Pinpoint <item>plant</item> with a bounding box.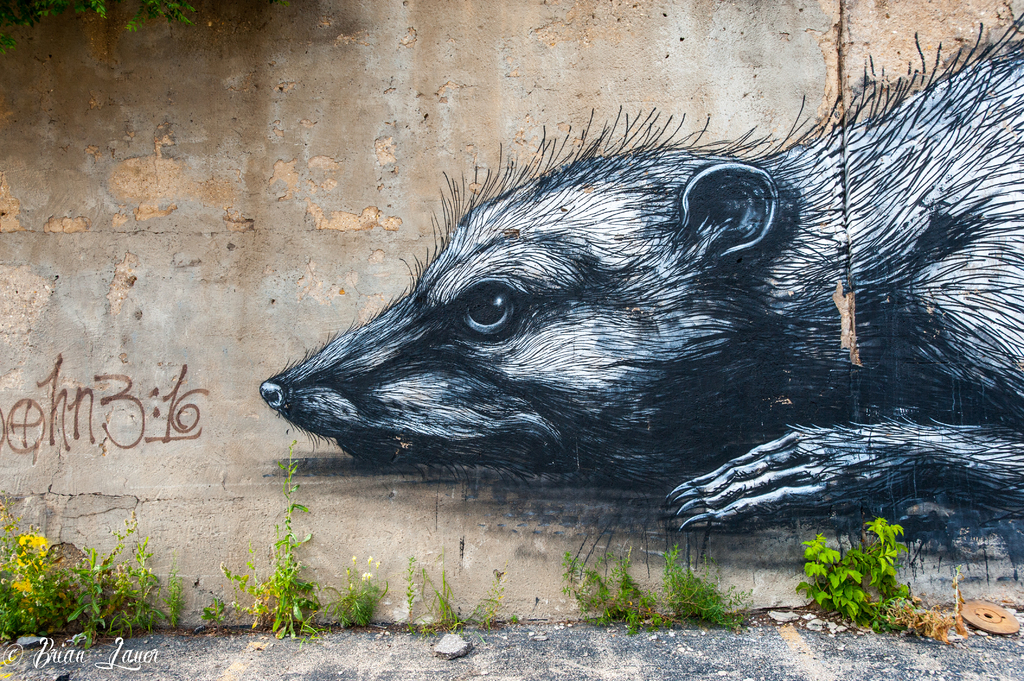
crop(796, 515, 970, 645).
